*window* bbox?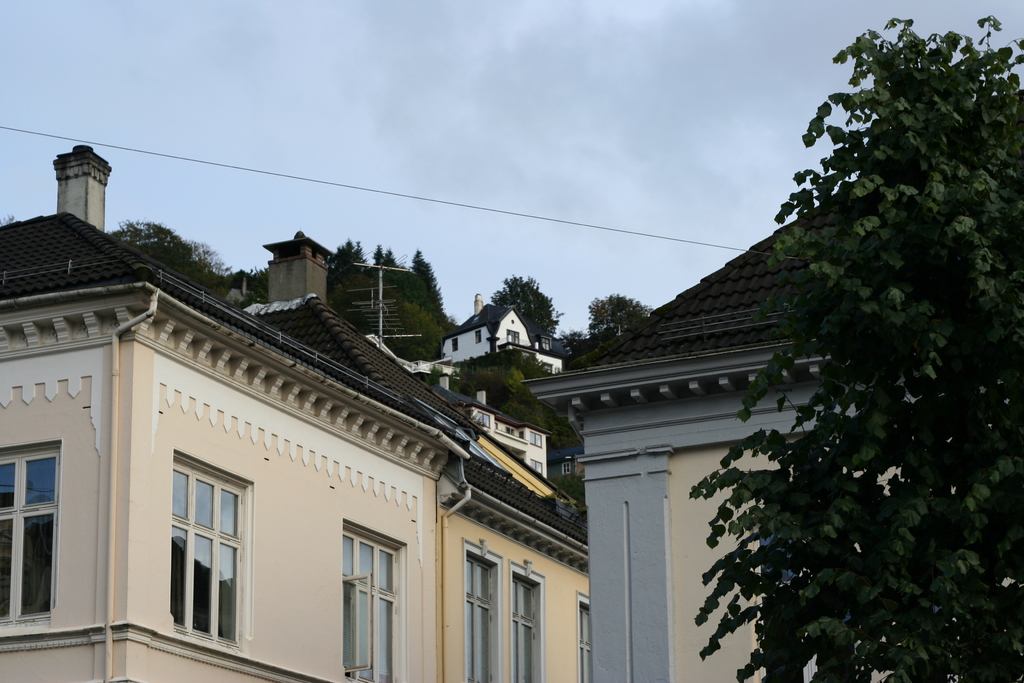
region(0, 440, 63, 623)
